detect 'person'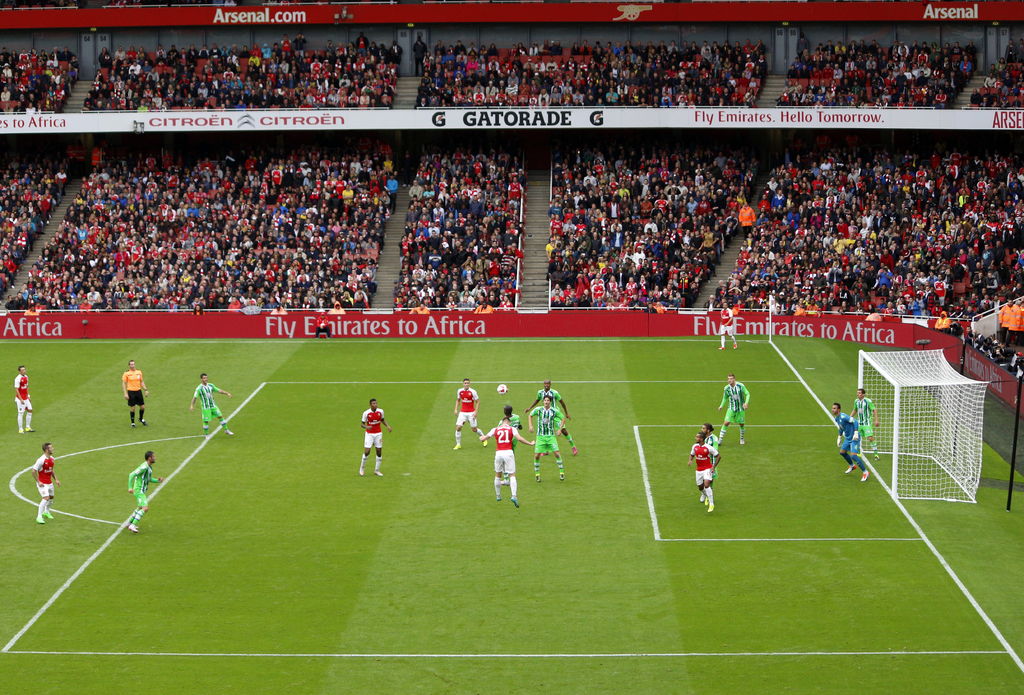
region(700, 423, 718, 470)
